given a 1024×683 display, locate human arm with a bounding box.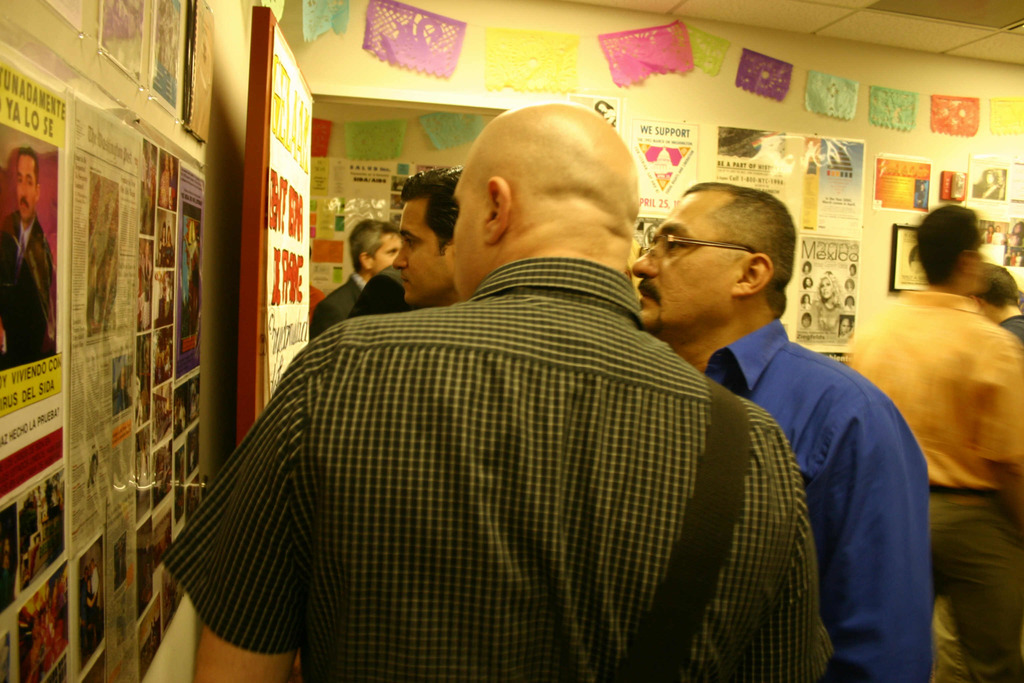
Located: bbox=(296, 268, 349, 336).
